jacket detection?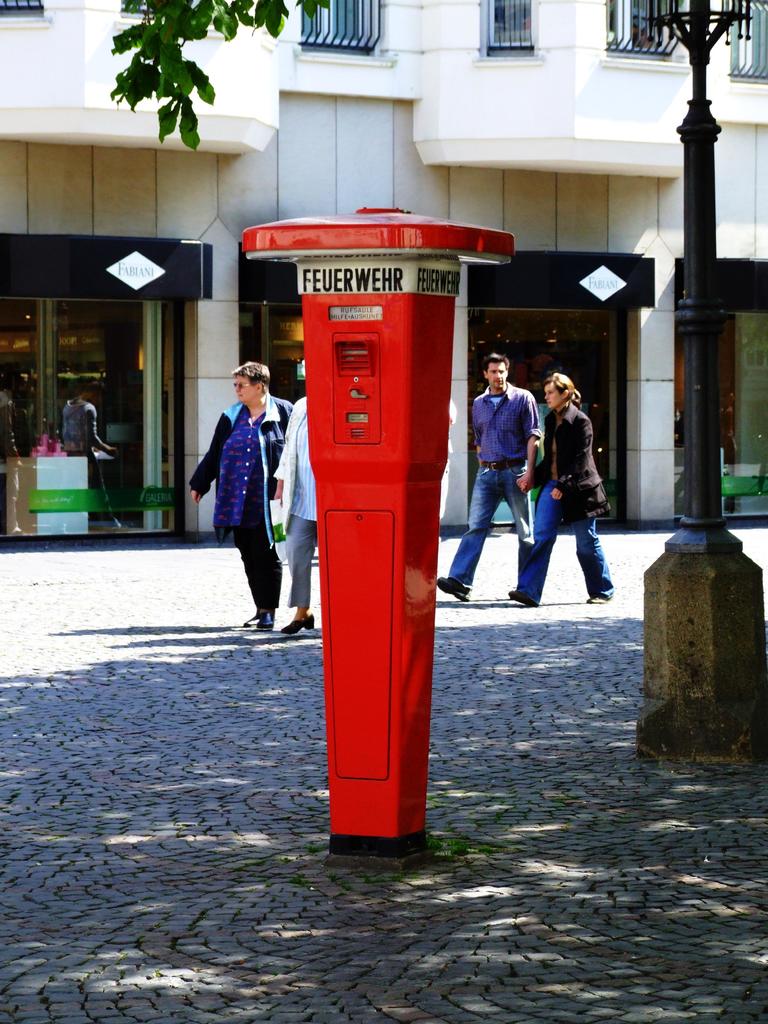
<box>206,365,279,538</box>
